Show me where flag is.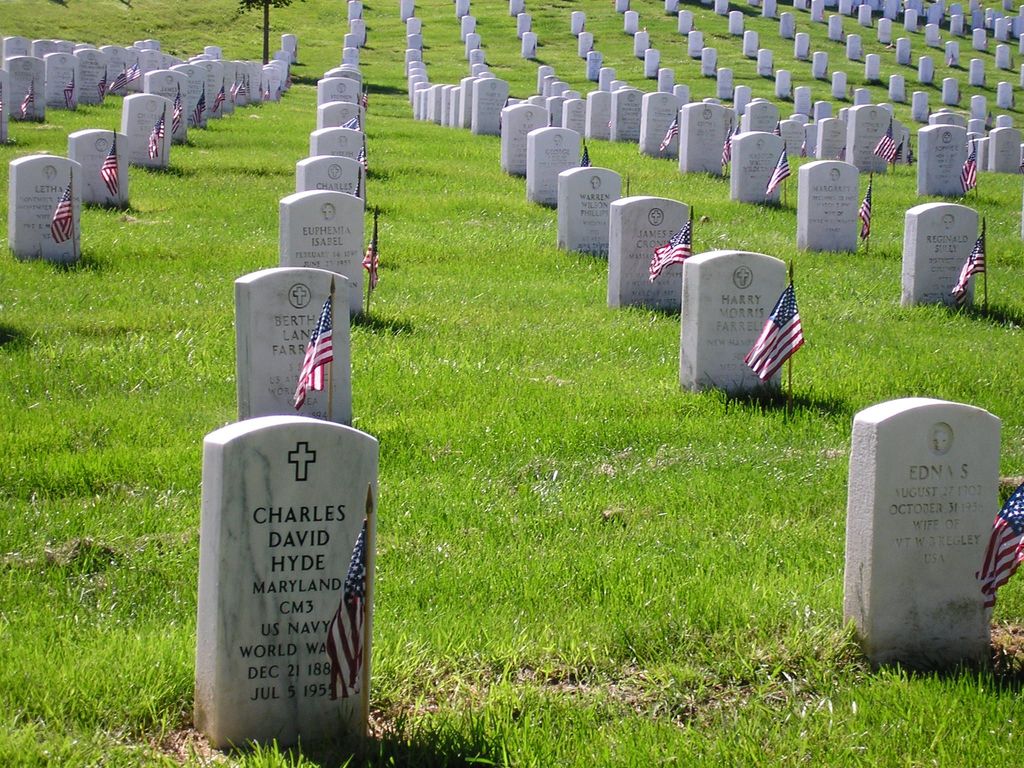
flag is at 327, 516, 373, 694.
